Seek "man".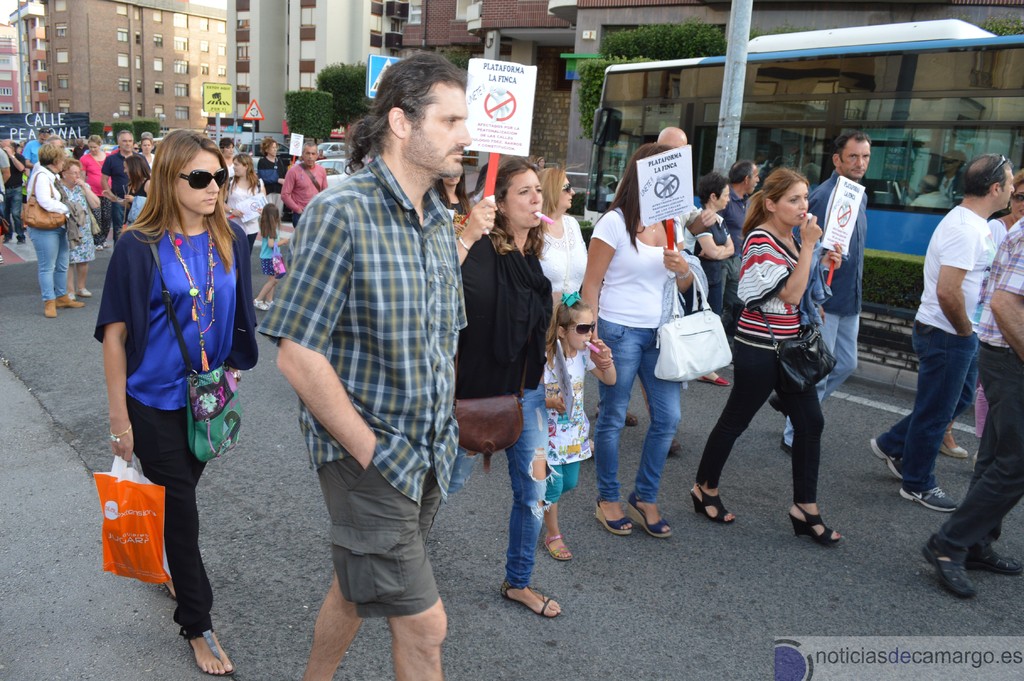
916/199/1023/602.
